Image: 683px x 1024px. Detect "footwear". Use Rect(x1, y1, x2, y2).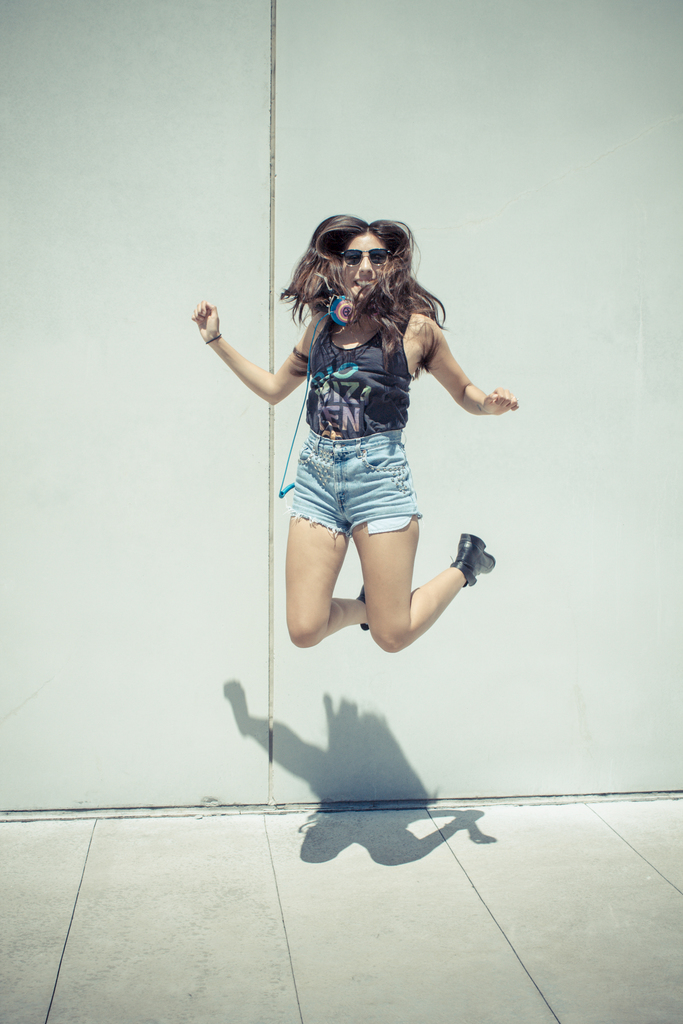
Rect(450, 529, 499, 588).
